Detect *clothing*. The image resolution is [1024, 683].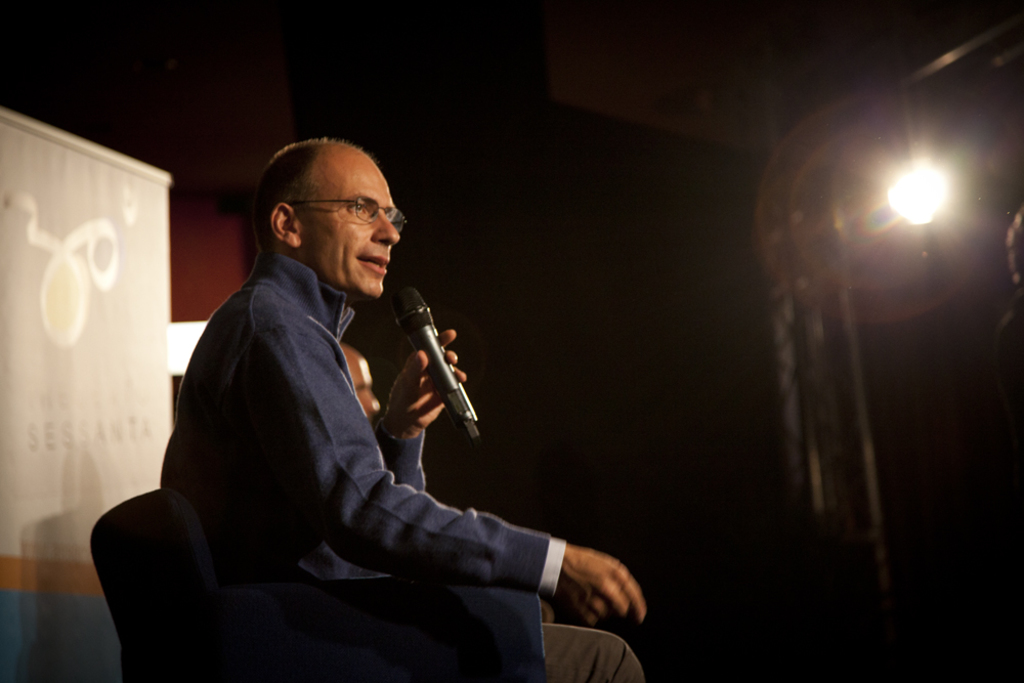
x1=155 y1=242 x2=640 y2=682.
